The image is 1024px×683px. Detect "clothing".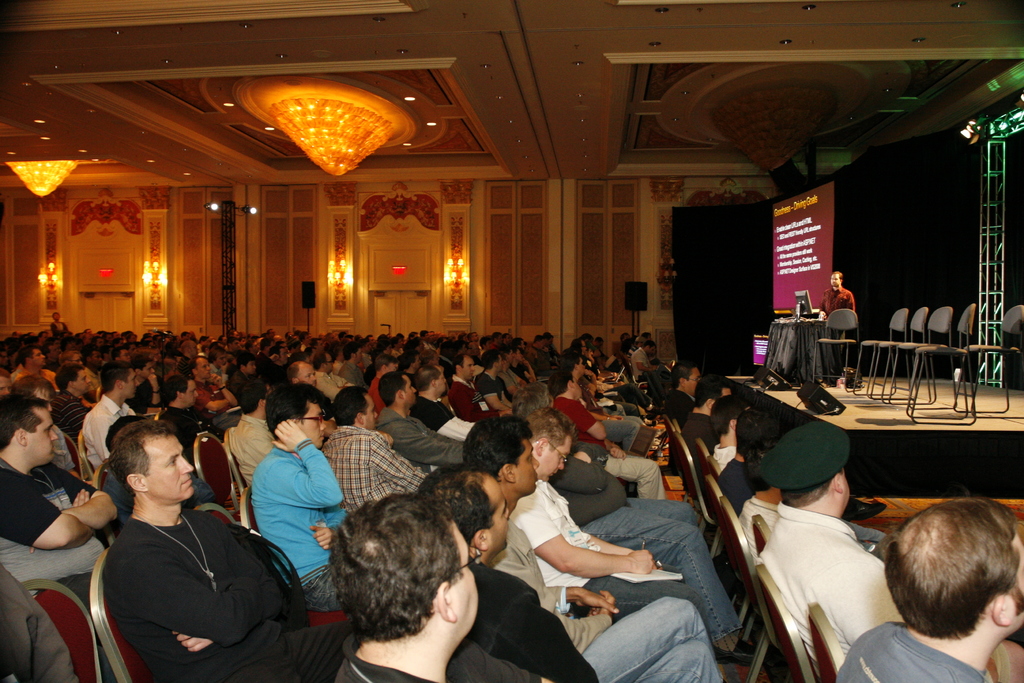
Detection: 226,374,265,407.
